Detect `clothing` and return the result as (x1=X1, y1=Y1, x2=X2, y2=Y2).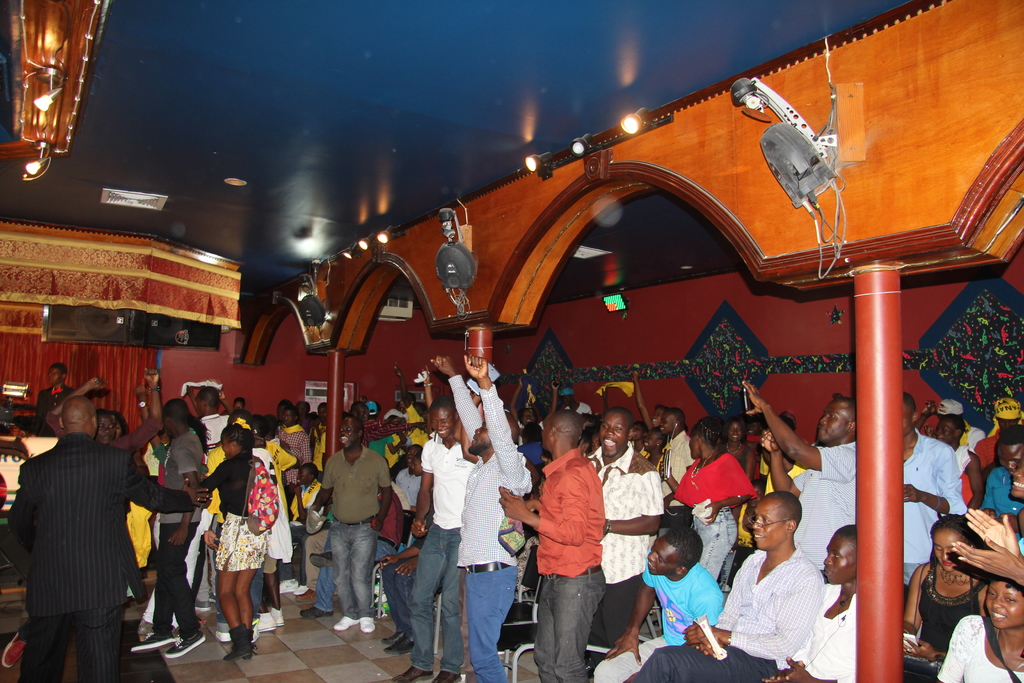
(x1=662, y1=425, x2=693, y2=488).
